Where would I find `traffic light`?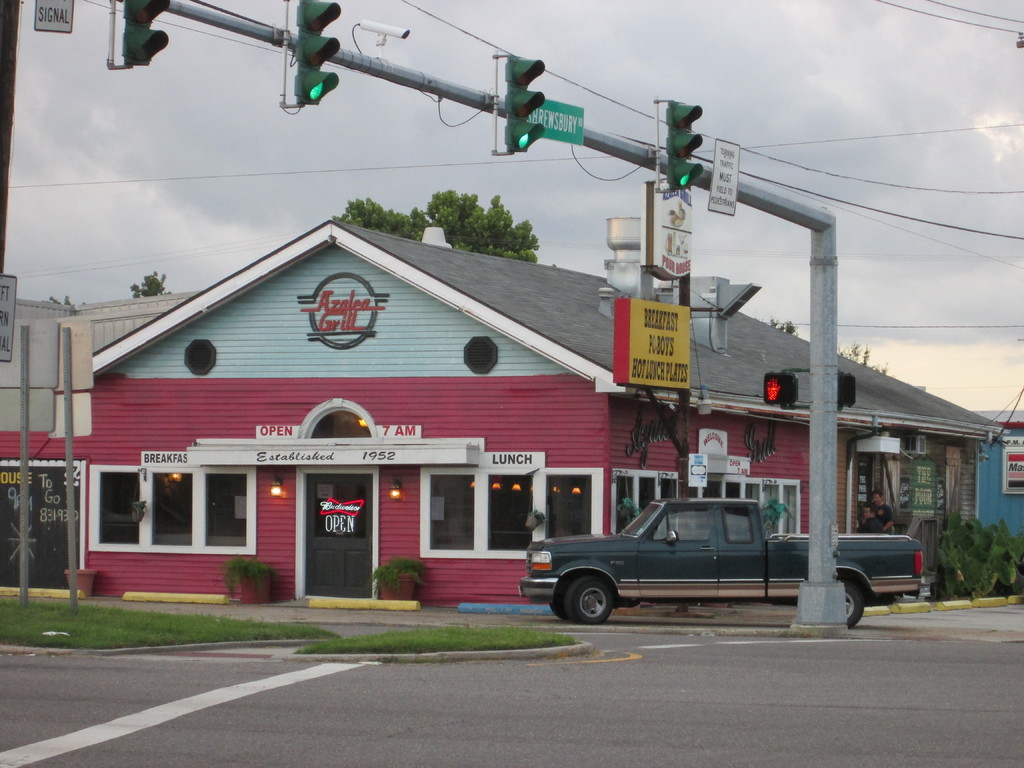
At x1=762, y1=372, x2=797, y2=403.
